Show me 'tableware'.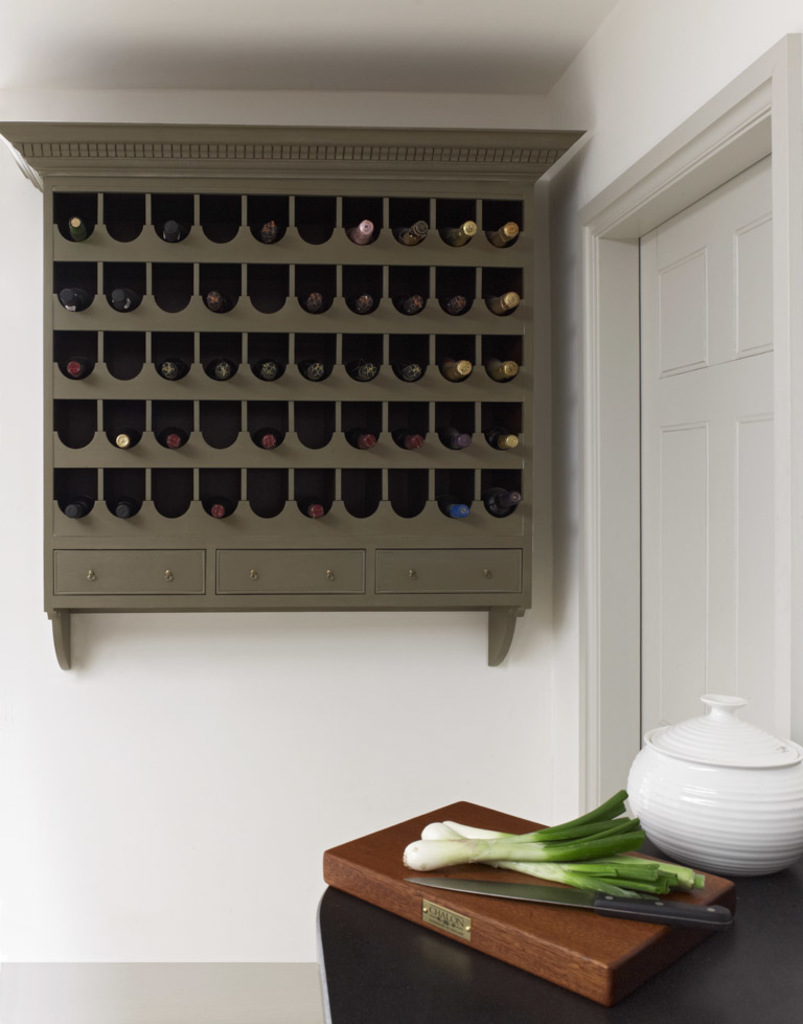
'tableware' is here: box(619, 689, 802, 875).
